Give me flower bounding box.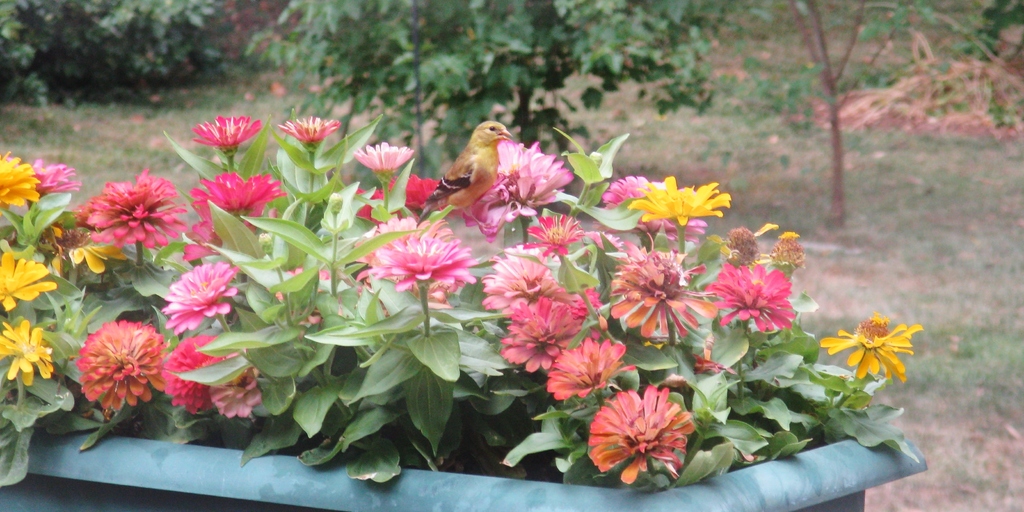
bbox=[185, 168, 291, 224].
